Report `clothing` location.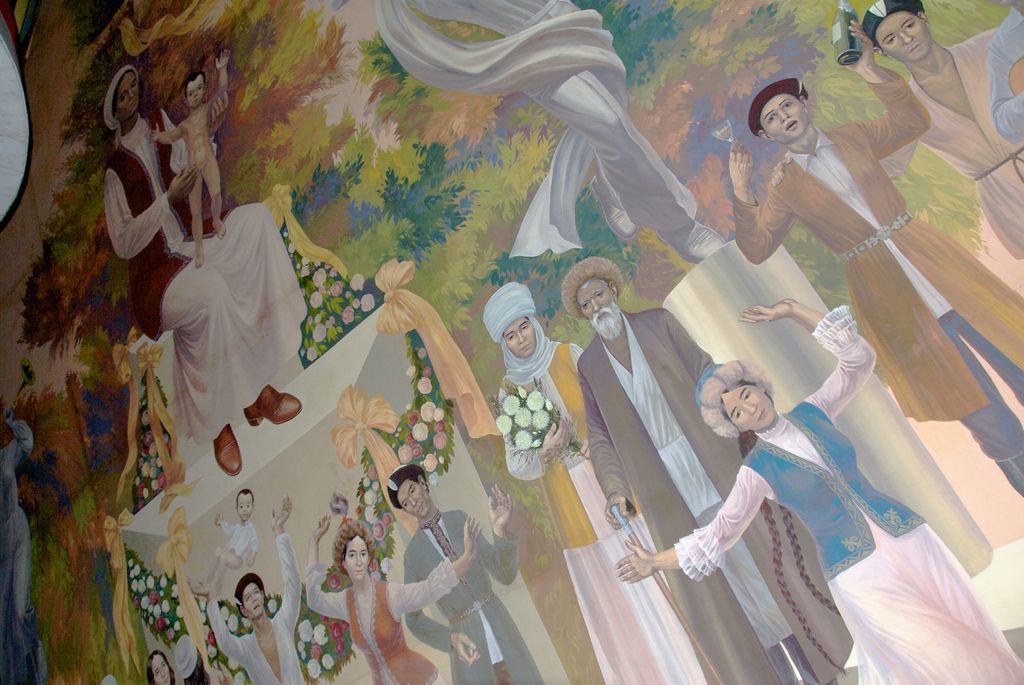
Report: x1=108 y1=106 x2=312 y2=445.
